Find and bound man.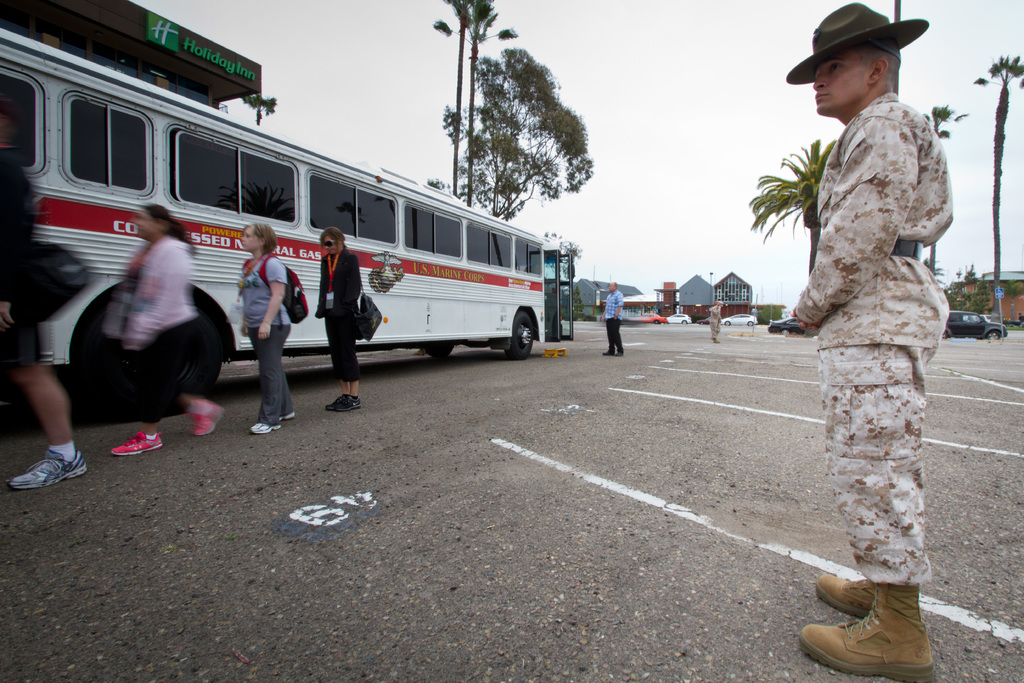
Bound: {"x1": 775, "y1": 39, "x2": 963, "y2": 635}.
